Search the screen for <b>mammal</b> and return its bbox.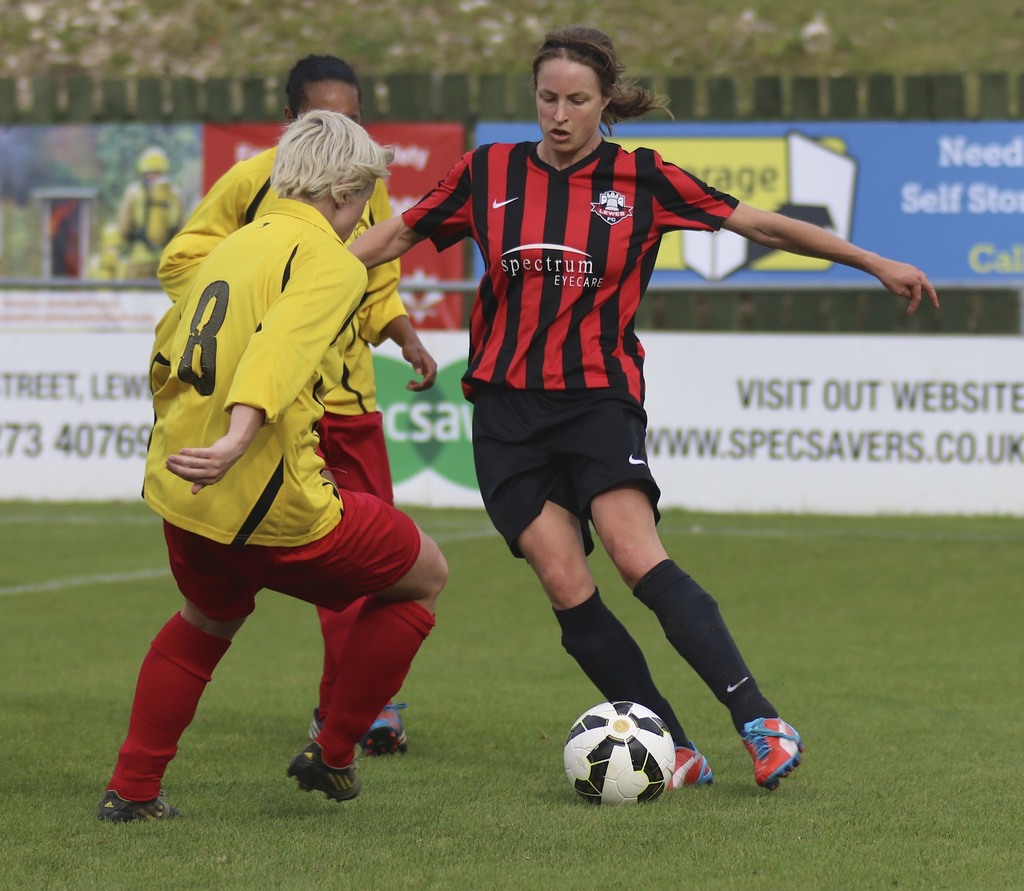
Found: [155,53,438,757].
